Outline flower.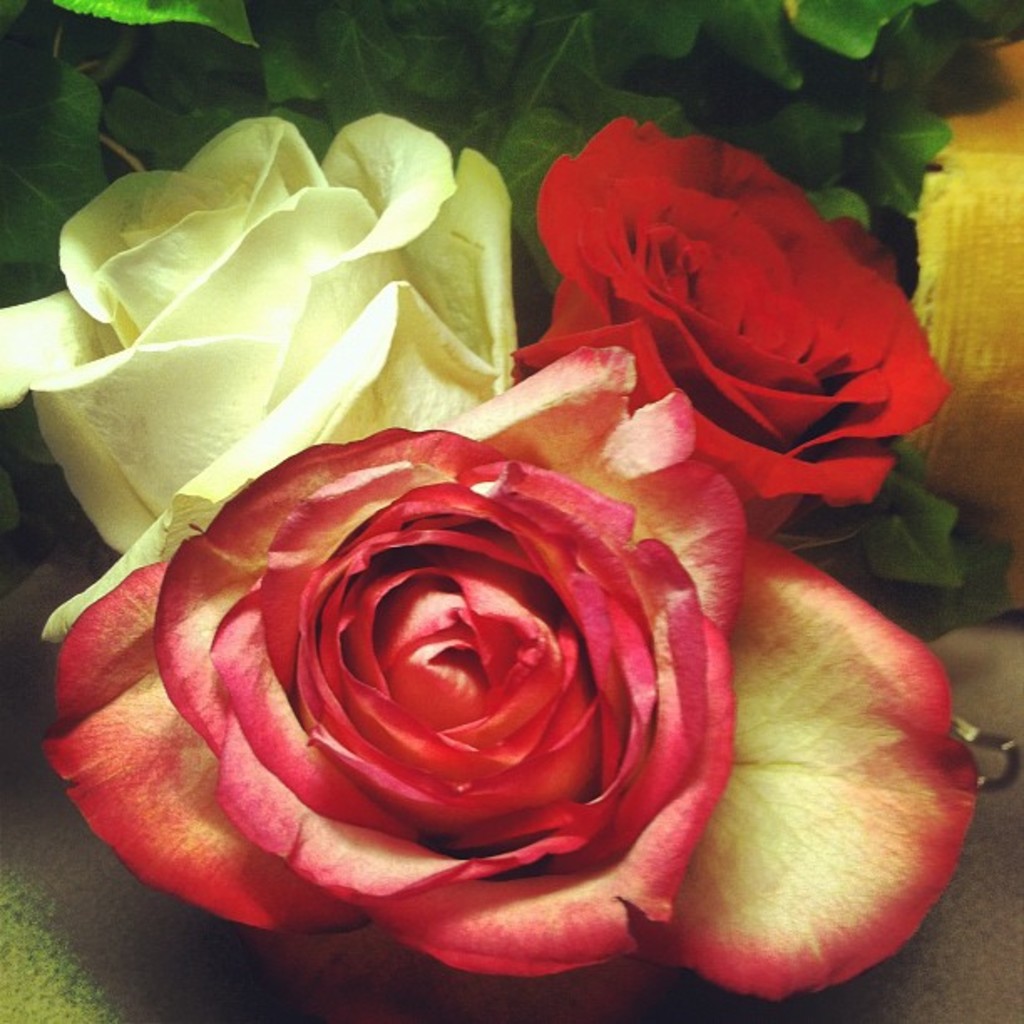
Outline: [75,256,1023,999].
